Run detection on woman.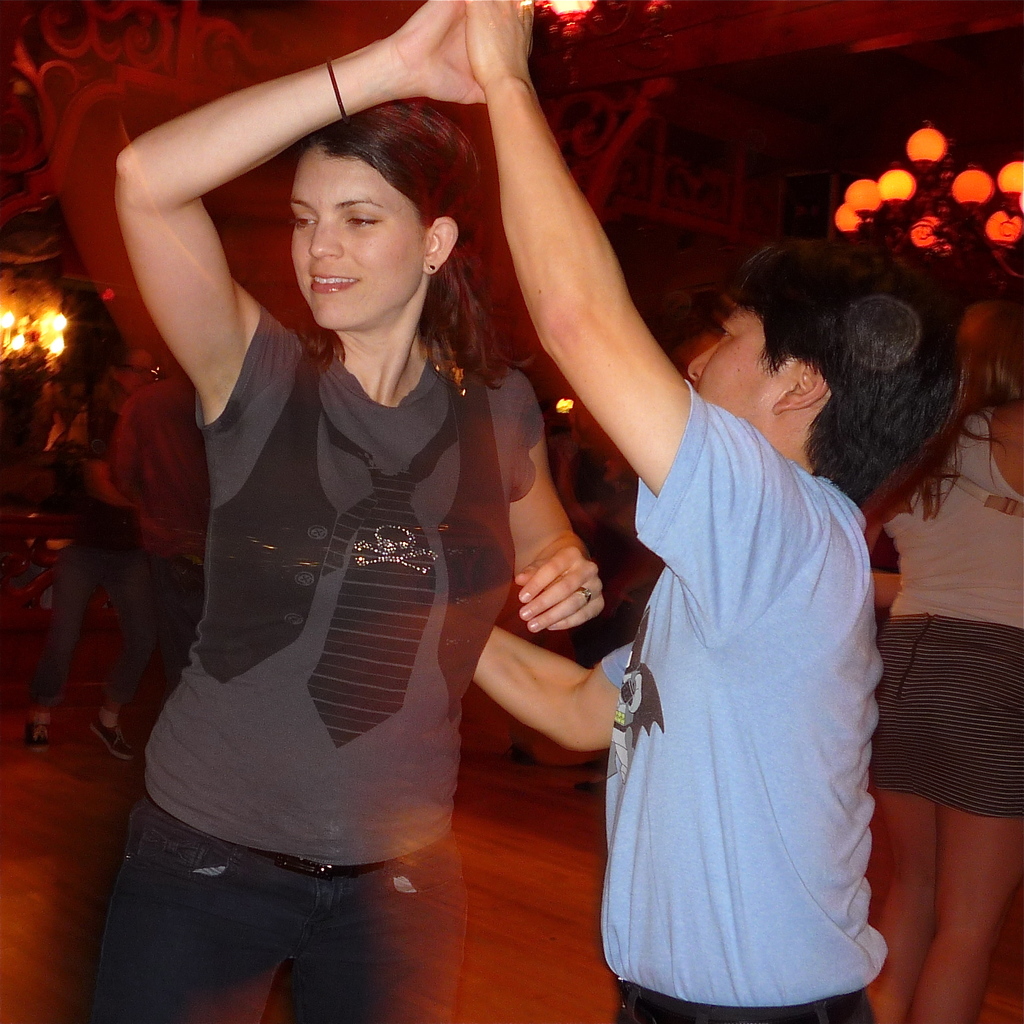
Result: detection(865, 304, 1023, 1023).
